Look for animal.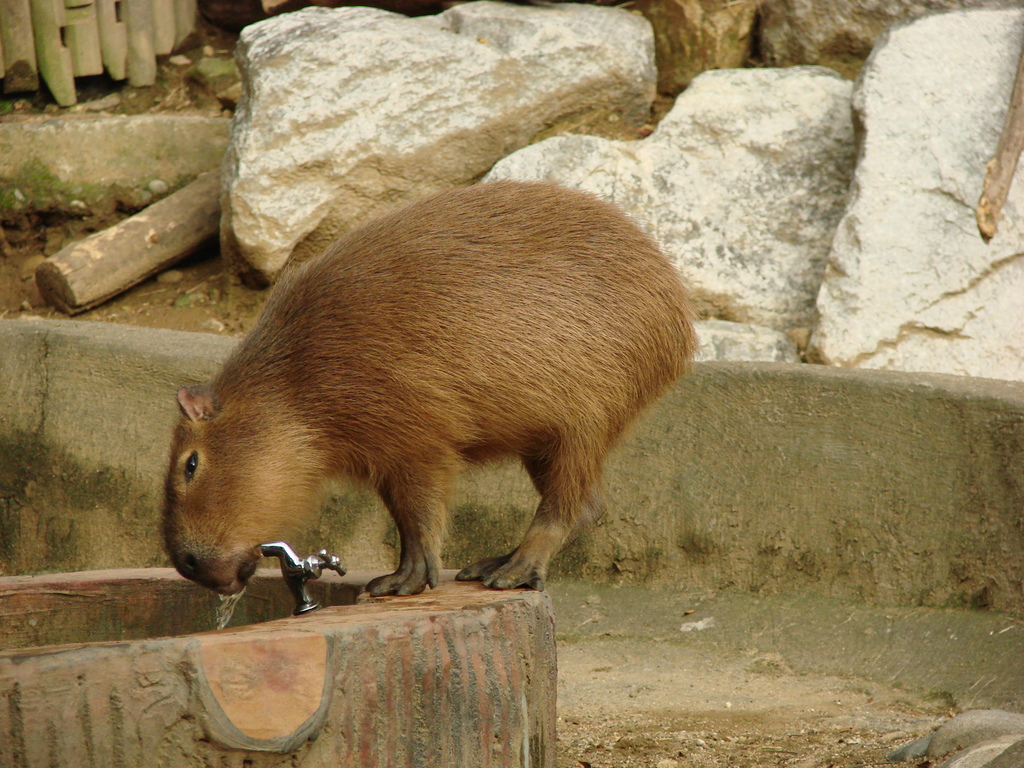
Found: [left=159, top=170, right=700, bottom=601].
